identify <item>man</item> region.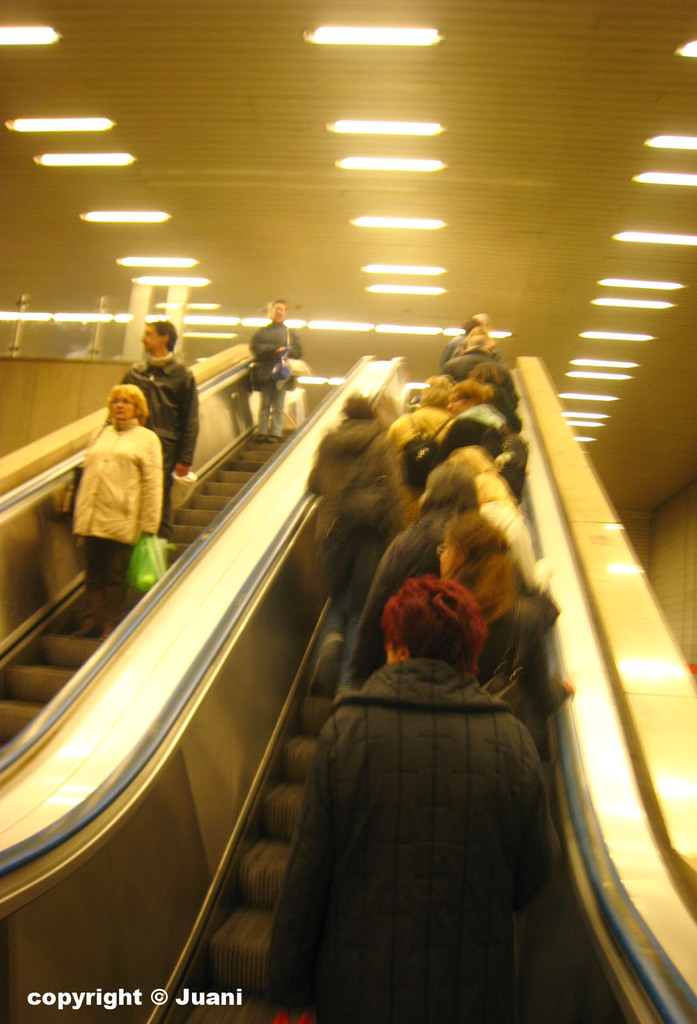
Region: x1=40 y1=381 x2=170 y2=612.
